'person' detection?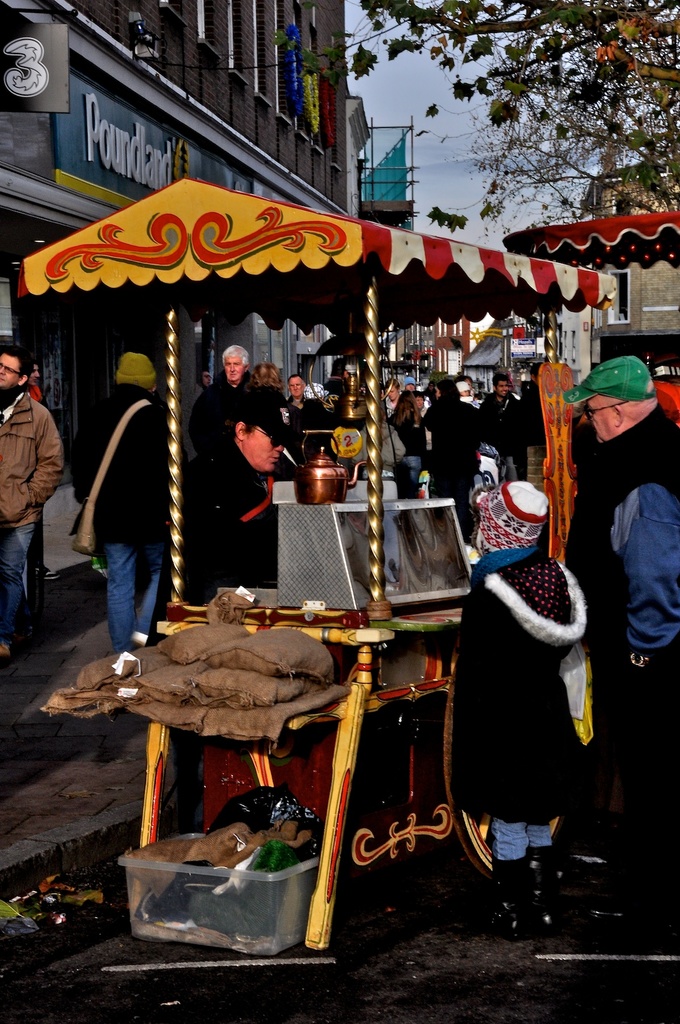
211 344 258 384
